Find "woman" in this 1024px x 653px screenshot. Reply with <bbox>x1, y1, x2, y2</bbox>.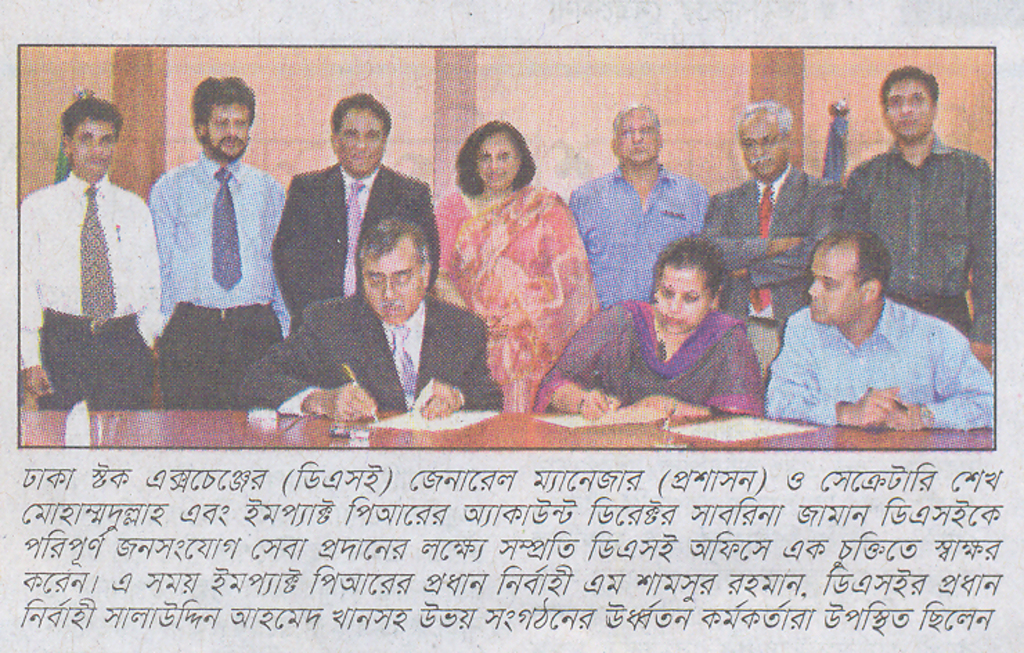
<bbox>437, 115, 595, 404</bbox>.
